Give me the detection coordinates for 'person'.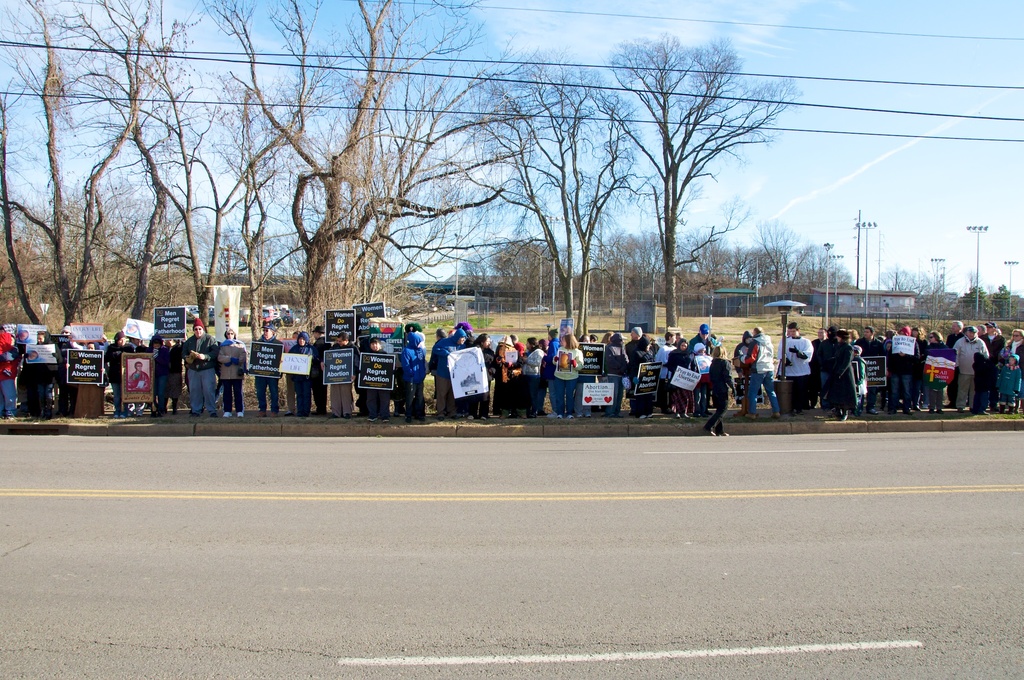
box(173, 323, 227, 428).
